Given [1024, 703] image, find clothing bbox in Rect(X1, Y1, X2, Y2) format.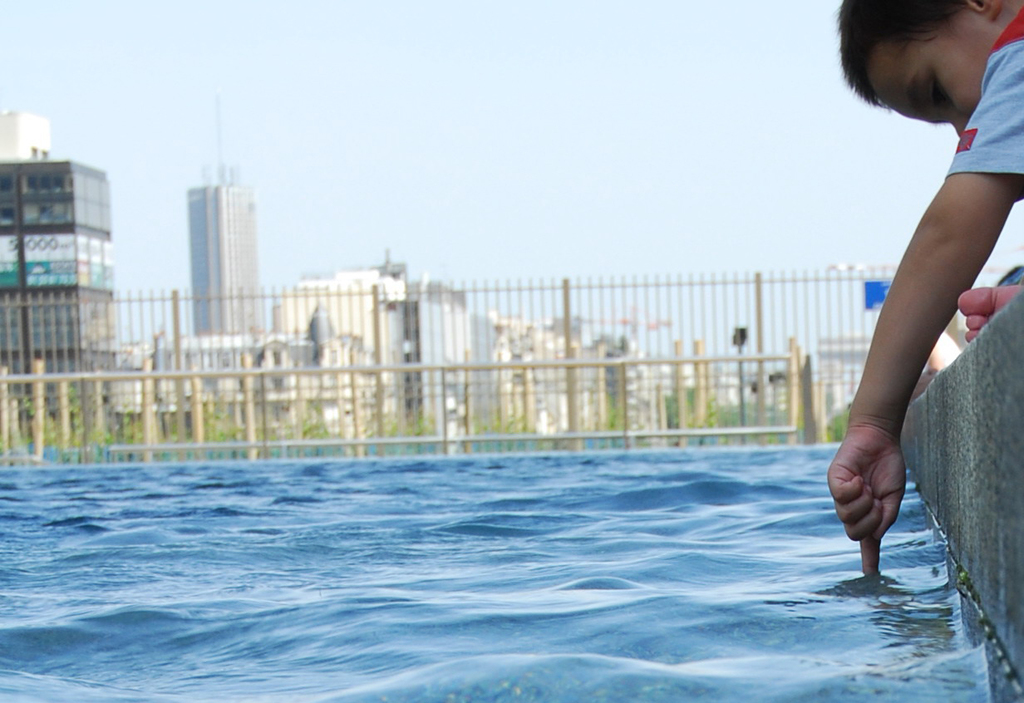
Rect(945, 5, 1023, 196).
